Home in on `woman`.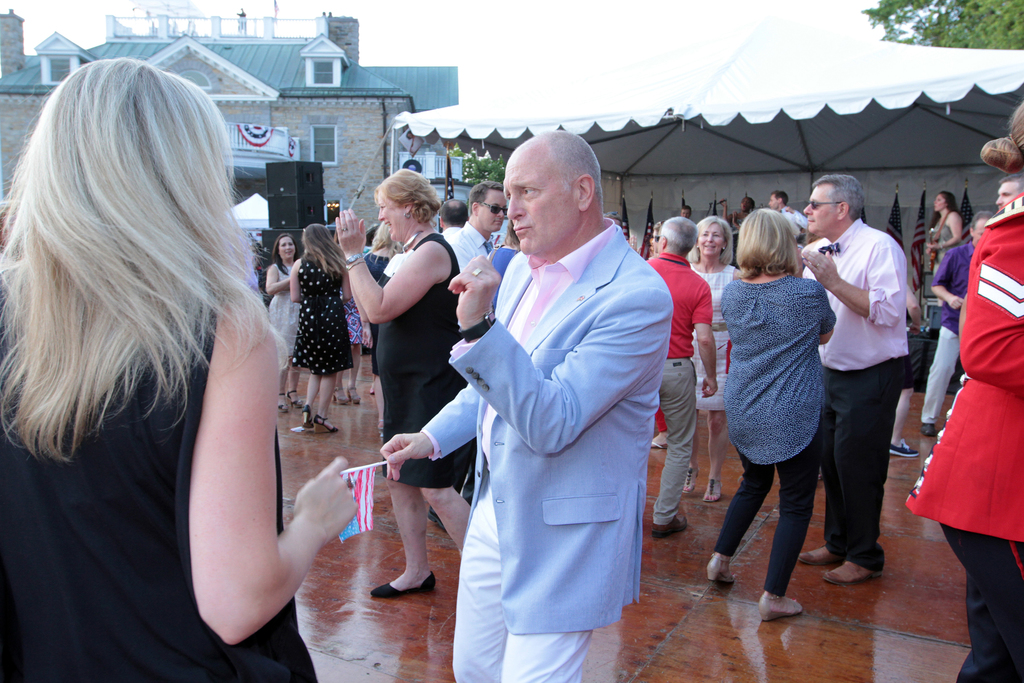
Homed in at select_region(900, 102, 1023, 682).
